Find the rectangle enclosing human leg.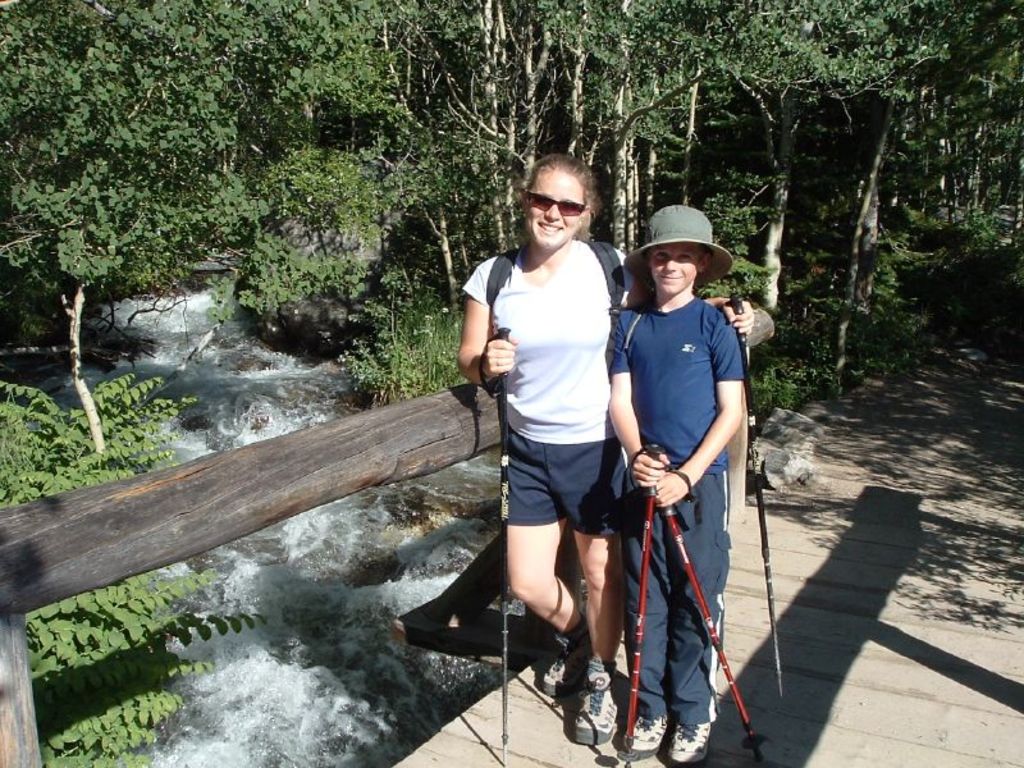
bbox=[618, 434, 668, 760].
